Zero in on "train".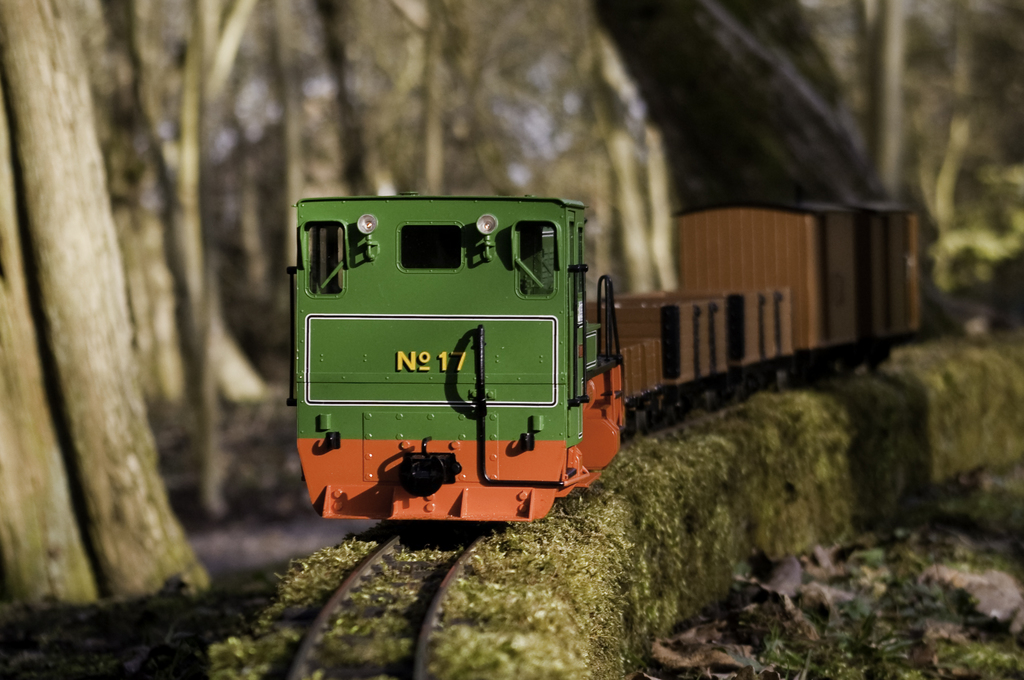
Zeroed in: box(292, 202, 920, 524).
